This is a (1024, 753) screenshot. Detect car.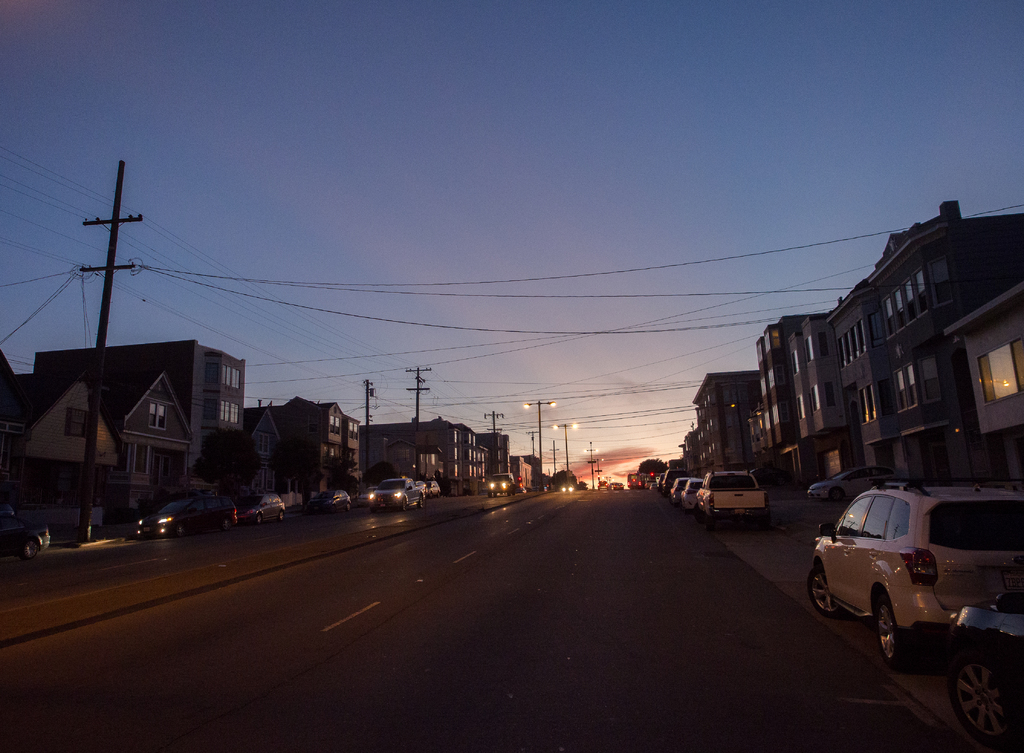
<bbox>952, 584, 1023, 752</bbox>.
